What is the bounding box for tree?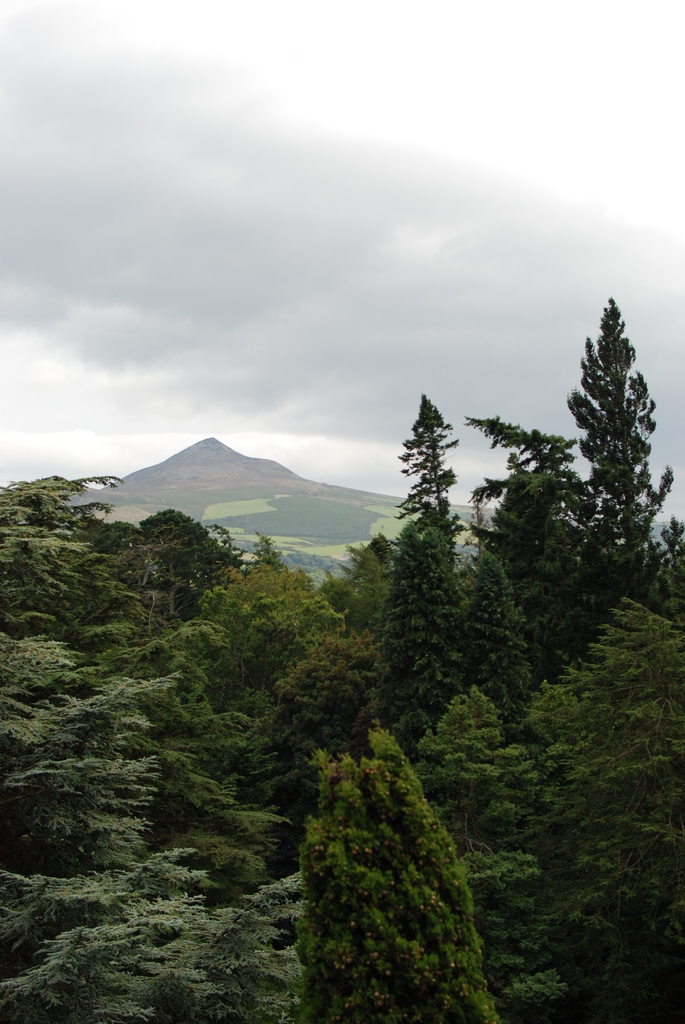
l=570, t=276, r=672, b=589.
